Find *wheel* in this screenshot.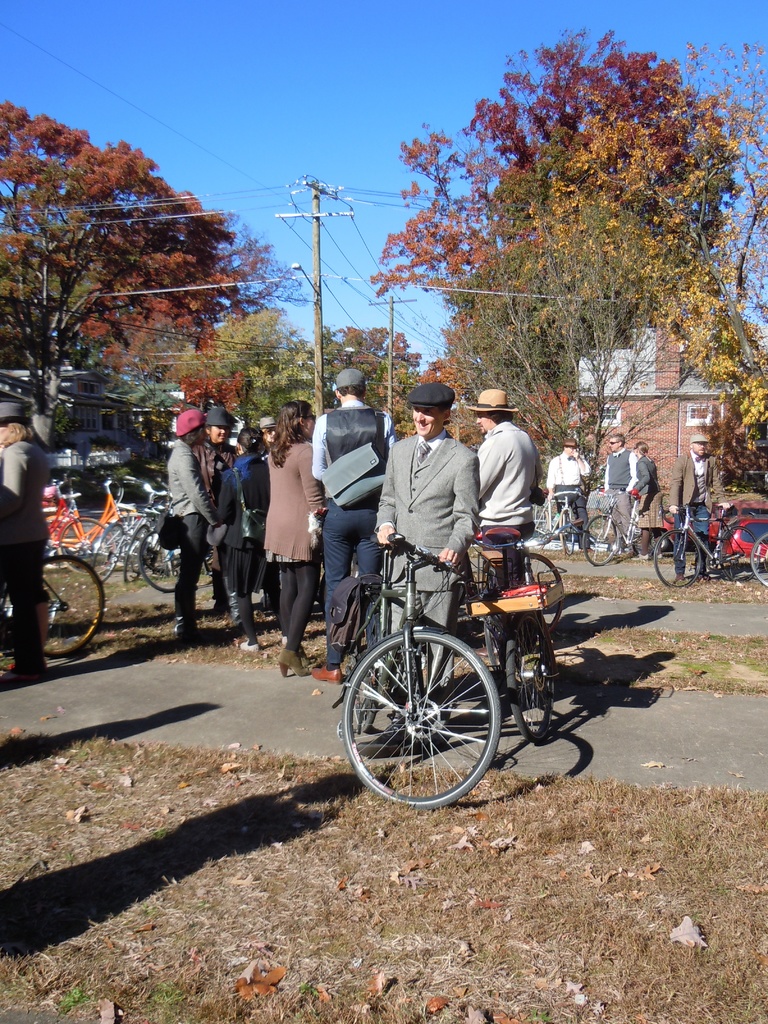
The bounding box for *wheel* is <region>559, 511, 574, 552</region>.
